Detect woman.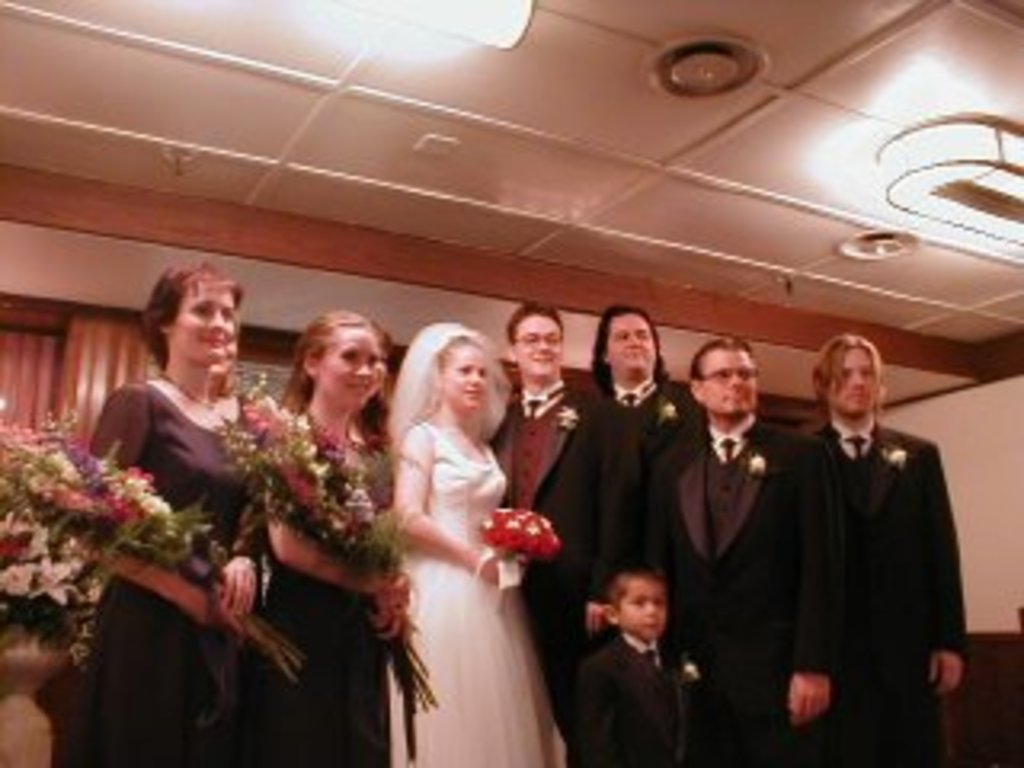
Detected at detection(67, 246, 269, 765).
